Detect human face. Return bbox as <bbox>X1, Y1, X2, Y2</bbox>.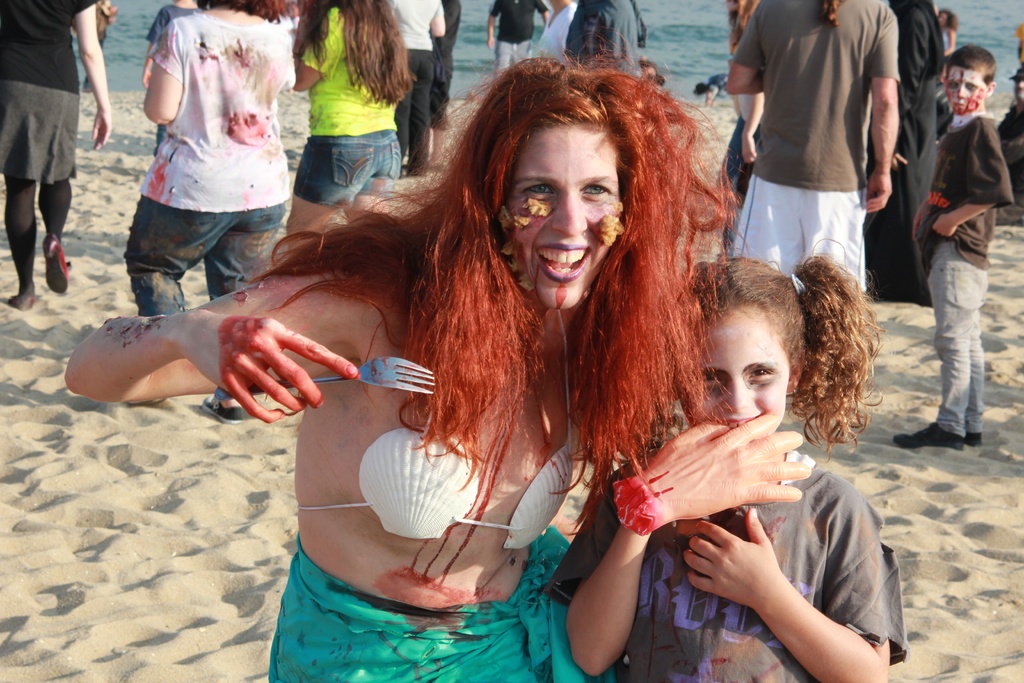
<bbox>947, 67, 984, 117</bbox>.
